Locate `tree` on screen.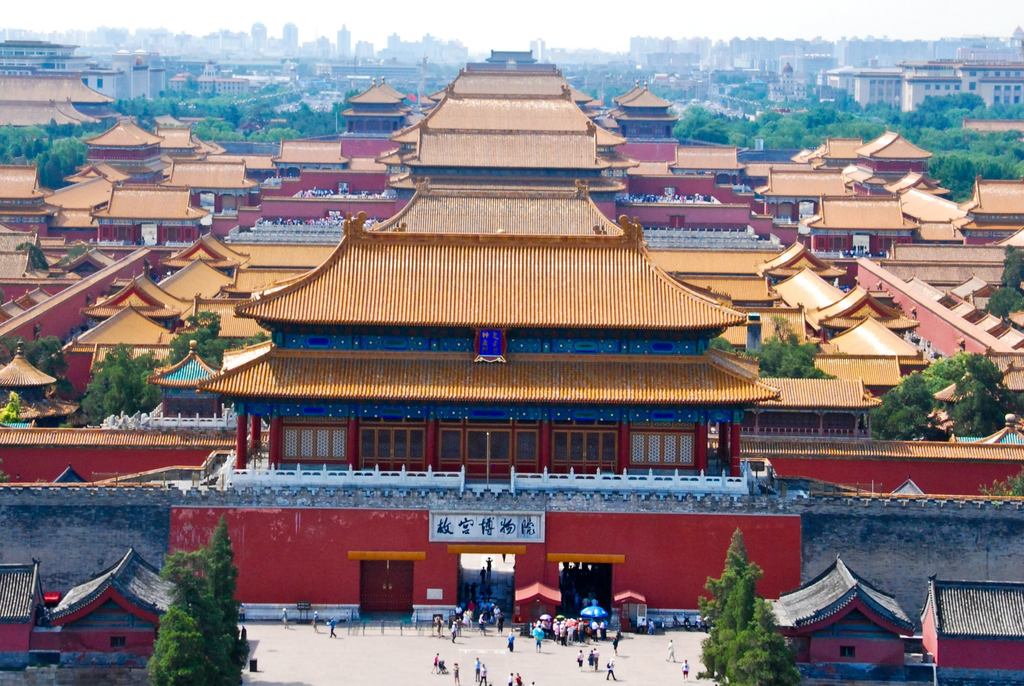
On screen at (732,331,836,379).
